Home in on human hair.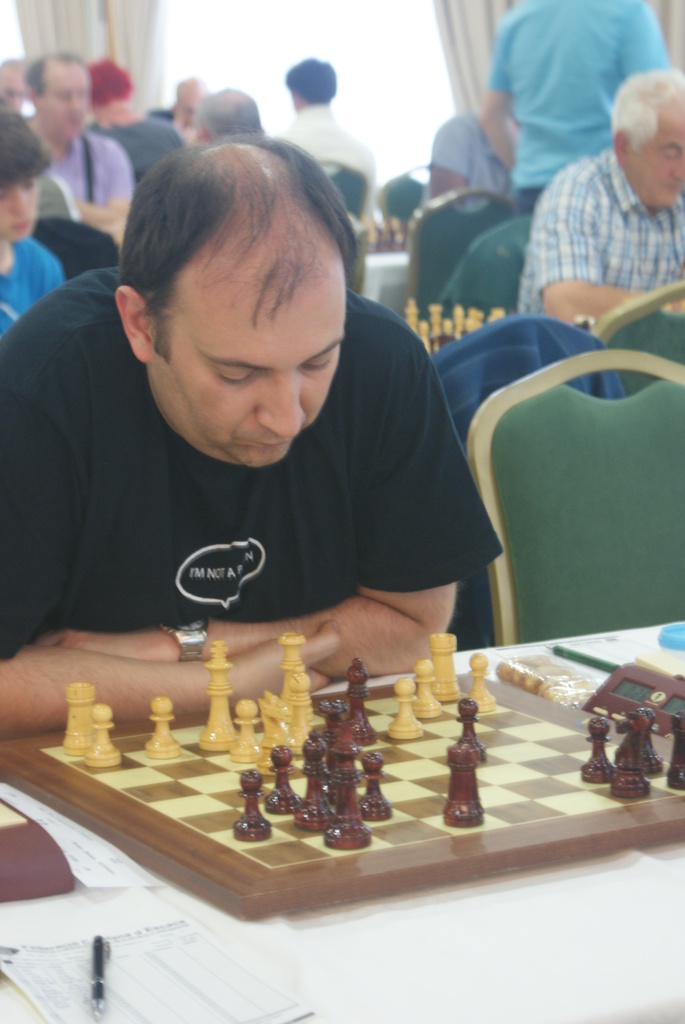
Homed in at (x1=191, y1=87, x2=265, y2=140).
